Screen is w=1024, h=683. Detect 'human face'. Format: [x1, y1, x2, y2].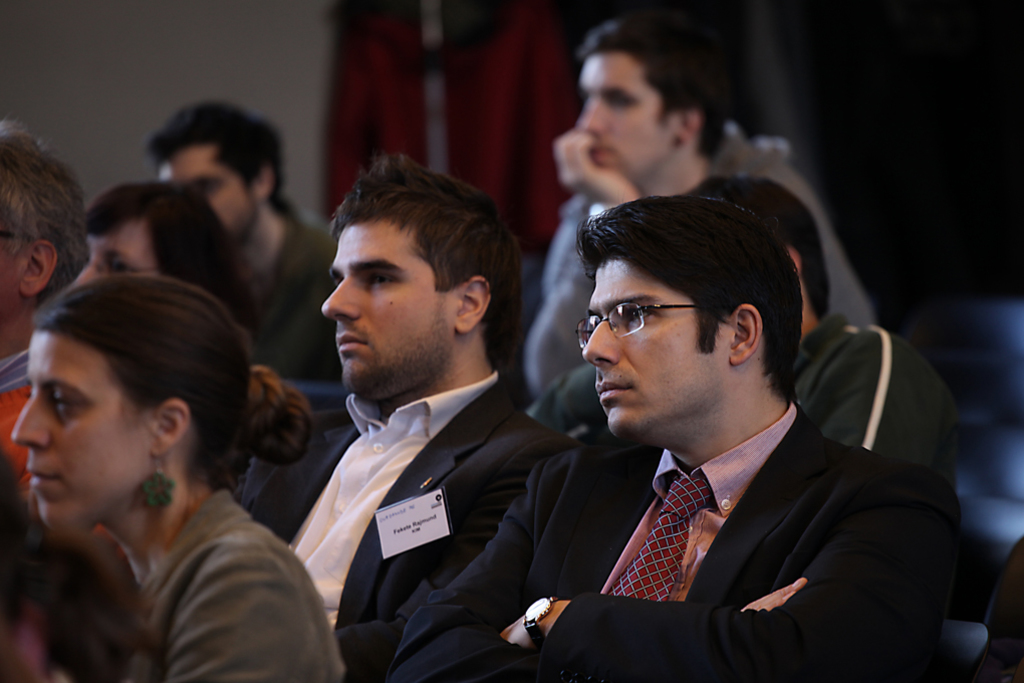
[575, 52, 675, 180].
